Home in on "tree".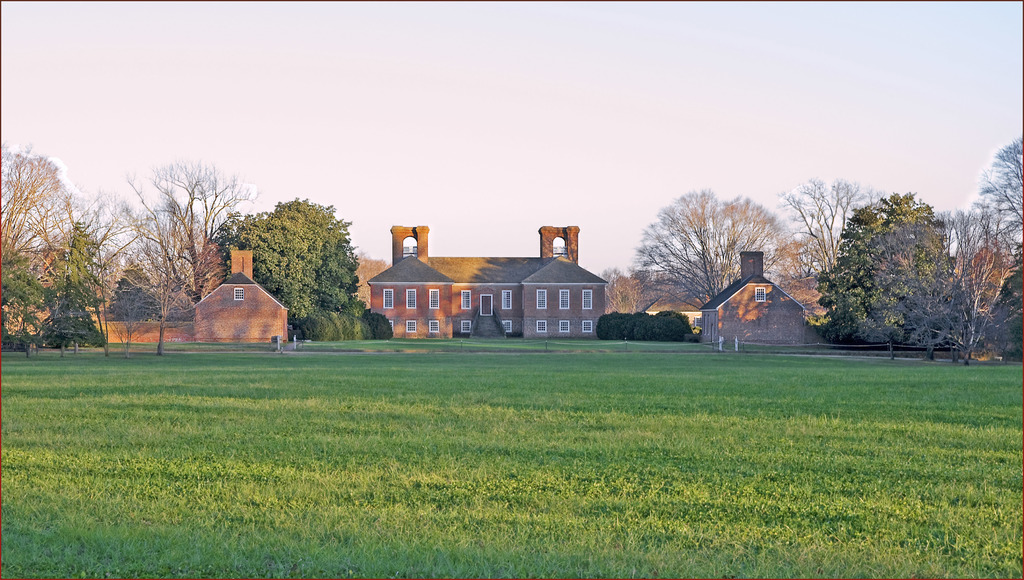
Homed in at BBox(220, 195, 365, 348).
